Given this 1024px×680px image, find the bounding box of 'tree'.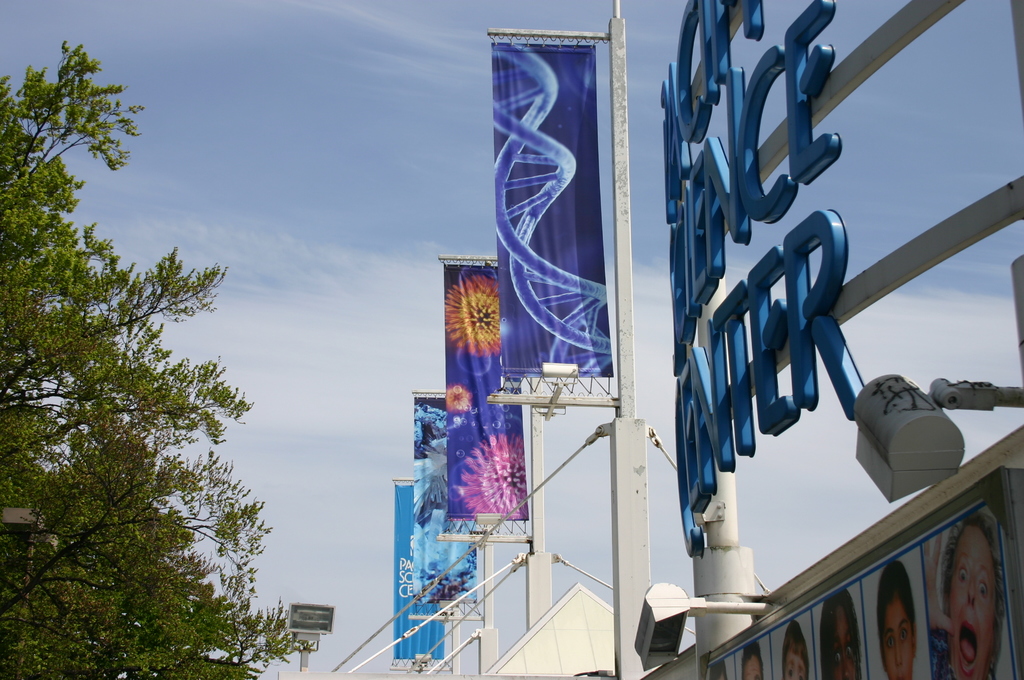
crop(0, 38, 312, 679).
